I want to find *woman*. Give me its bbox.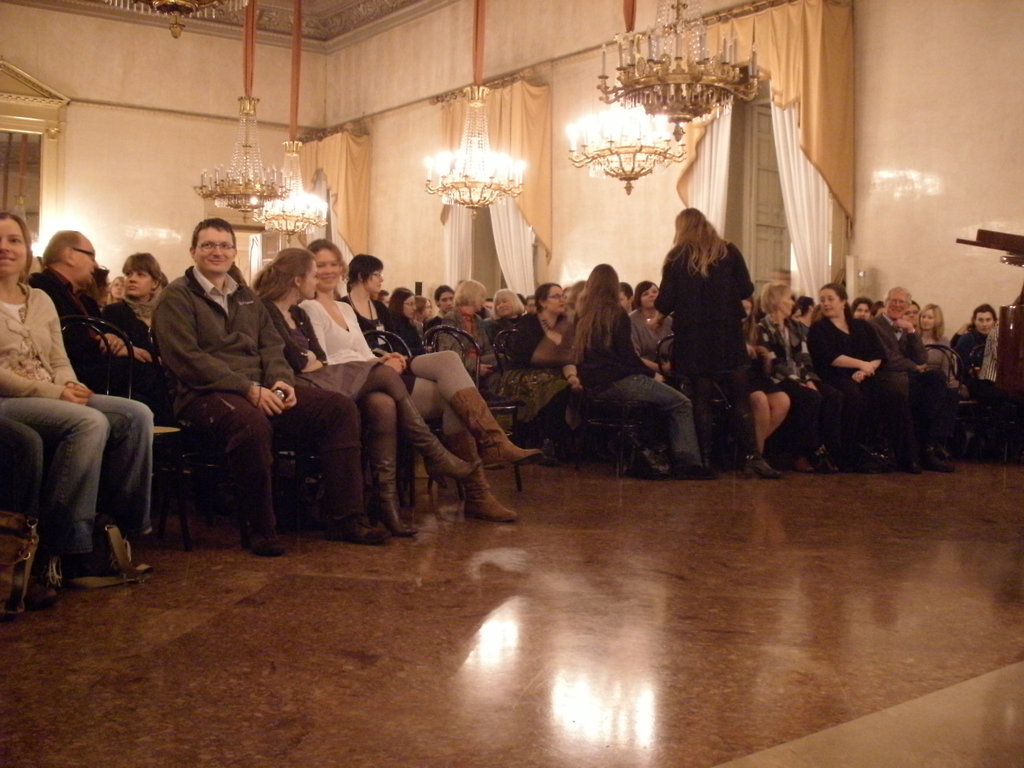
802,271,911,470.
